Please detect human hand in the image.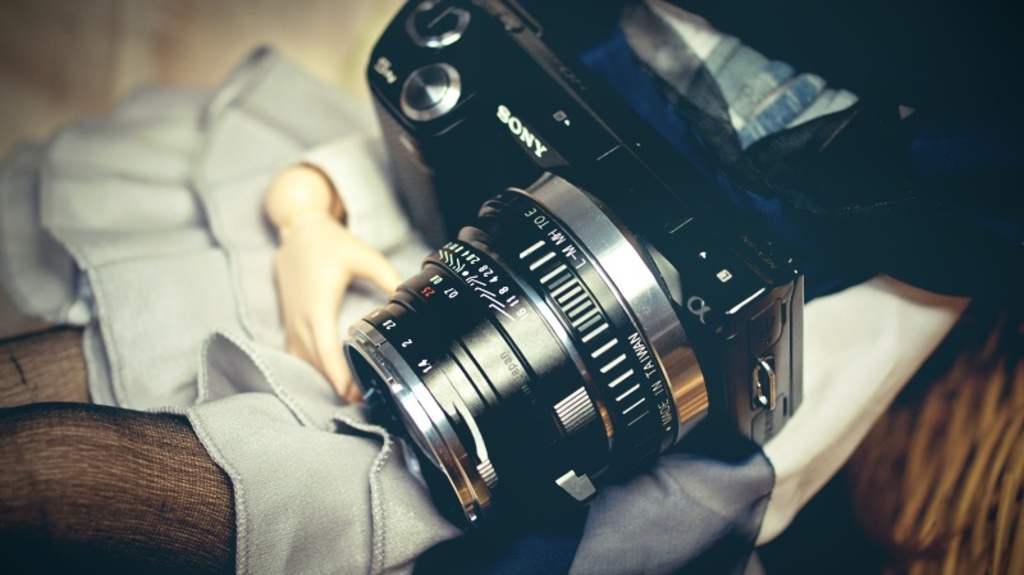
BBox(274, 209, 401, 406).
